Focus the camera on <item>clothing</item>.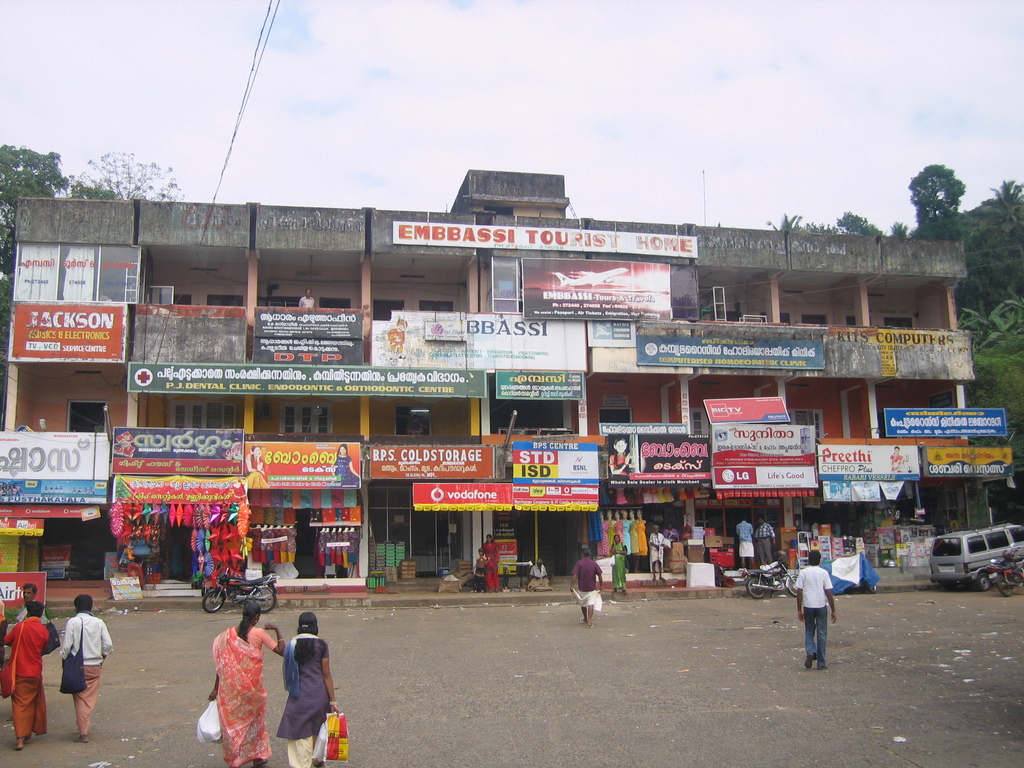
Focus region: 791,561,837,666.
